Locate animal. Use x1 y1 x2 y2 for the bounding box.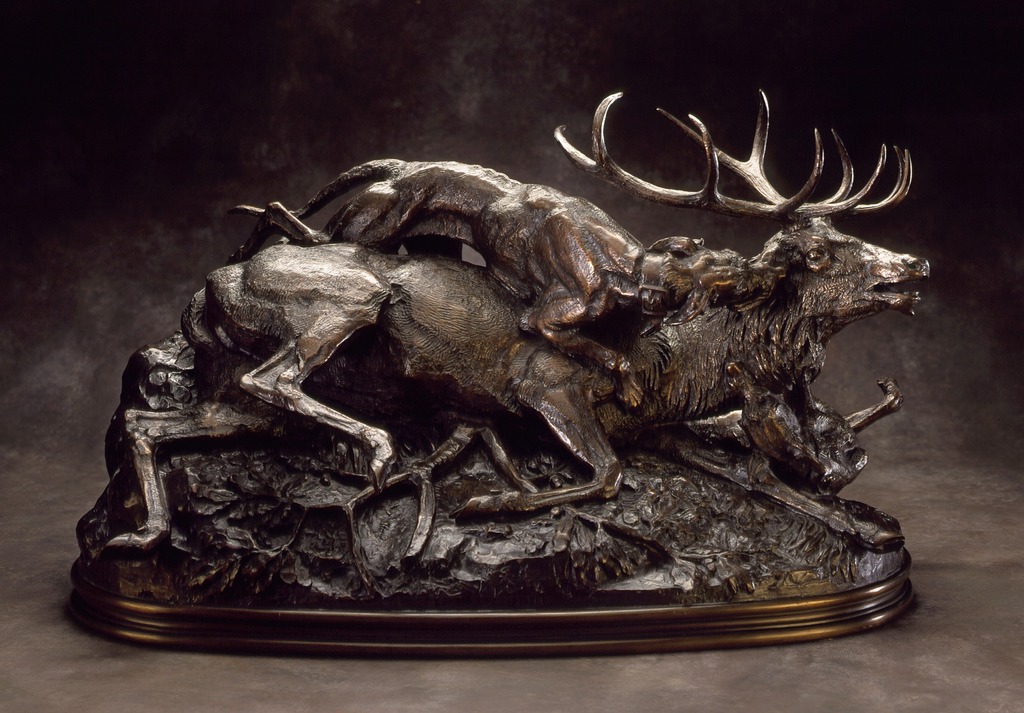
111 81 940 555.
